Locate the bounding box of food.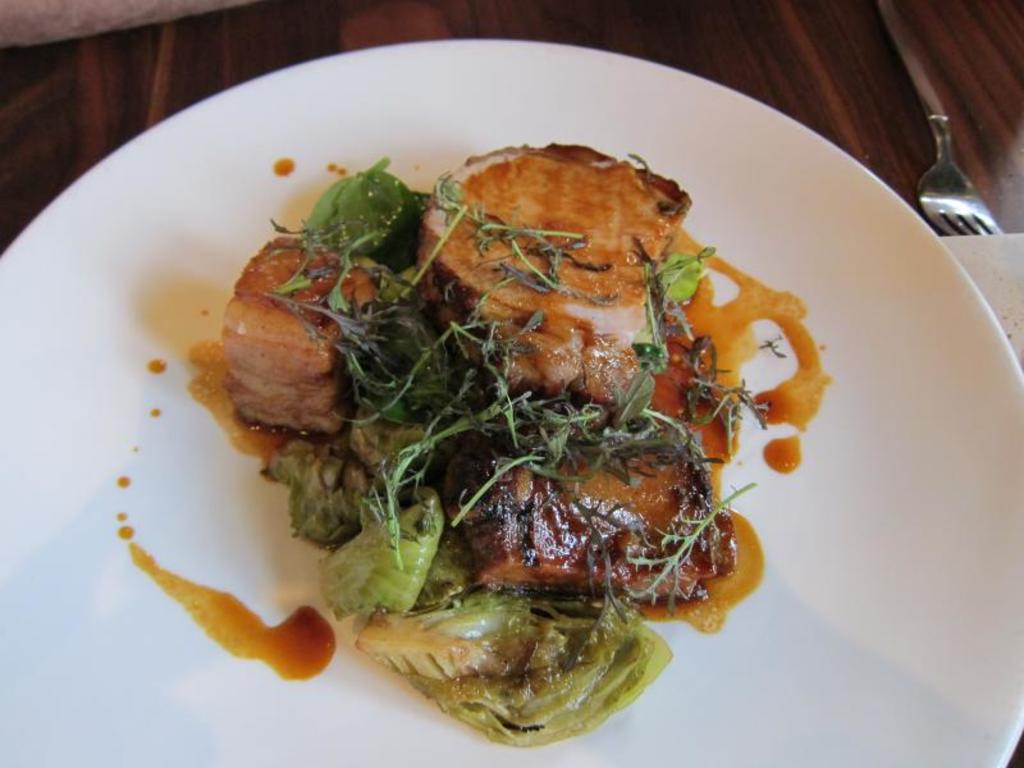
Bounding box: <region>163, 106, 803, 726</region>.
